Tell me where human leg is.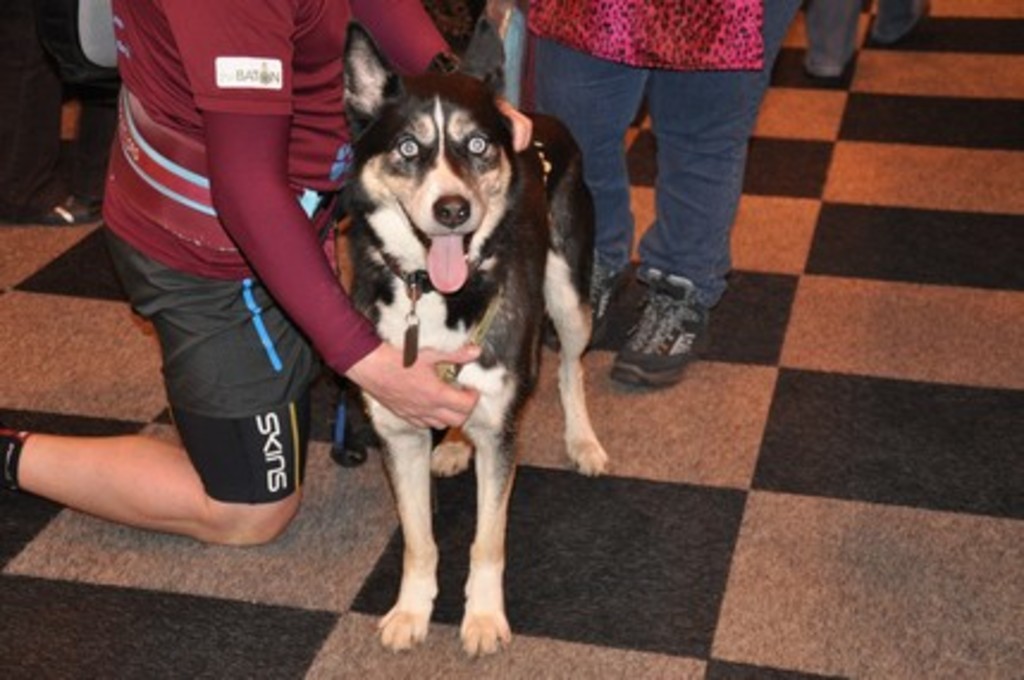
human leg is at (613,5,800,387).
